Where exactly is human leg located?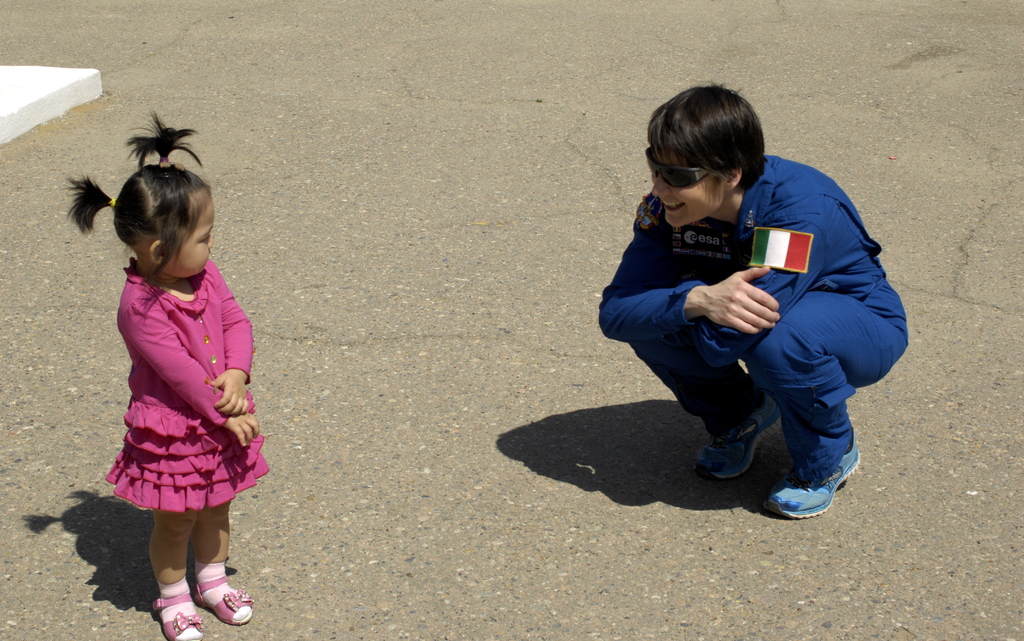
Its bounding box is pyautogui.locateOnScreen(197, 498, 252, 622).
